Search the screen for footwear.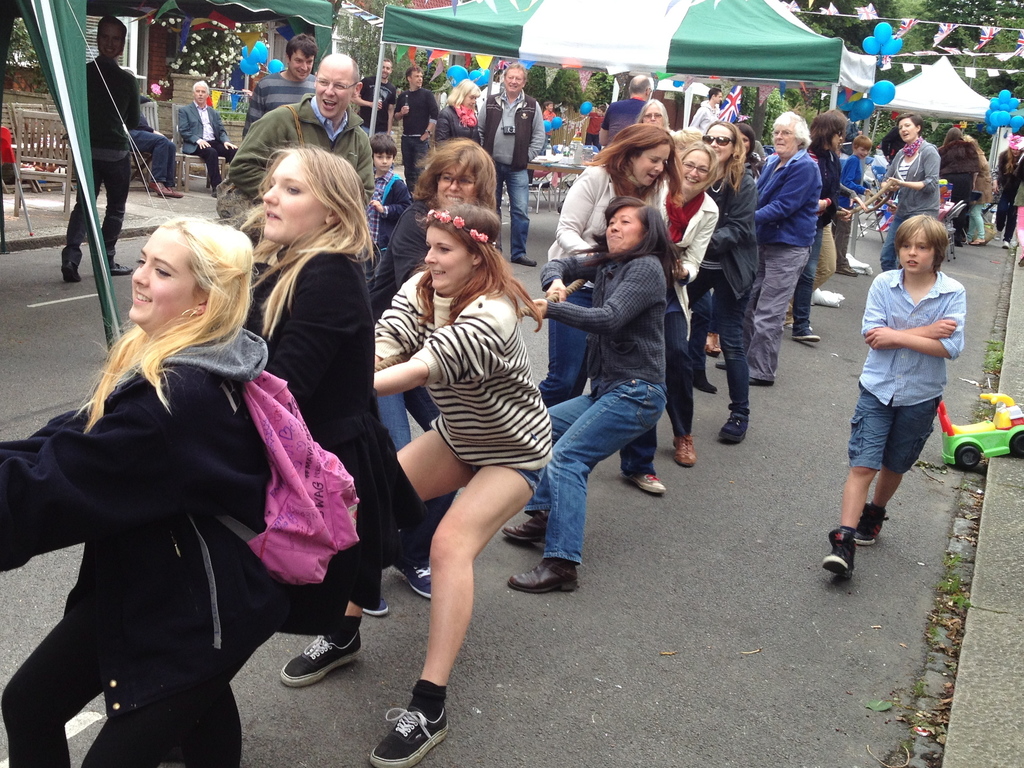
Found at 282, 634, 360, 684.
